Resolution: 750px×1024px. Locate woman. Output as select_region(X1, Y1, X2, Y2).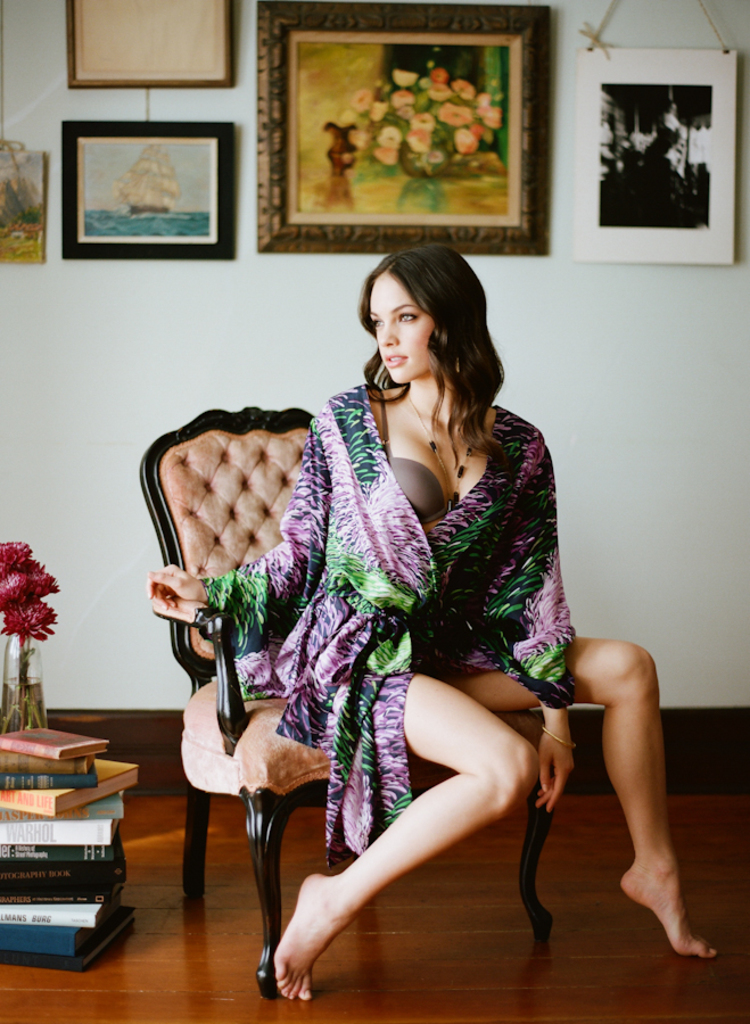
select_region(166, 246, 724, 1006).
